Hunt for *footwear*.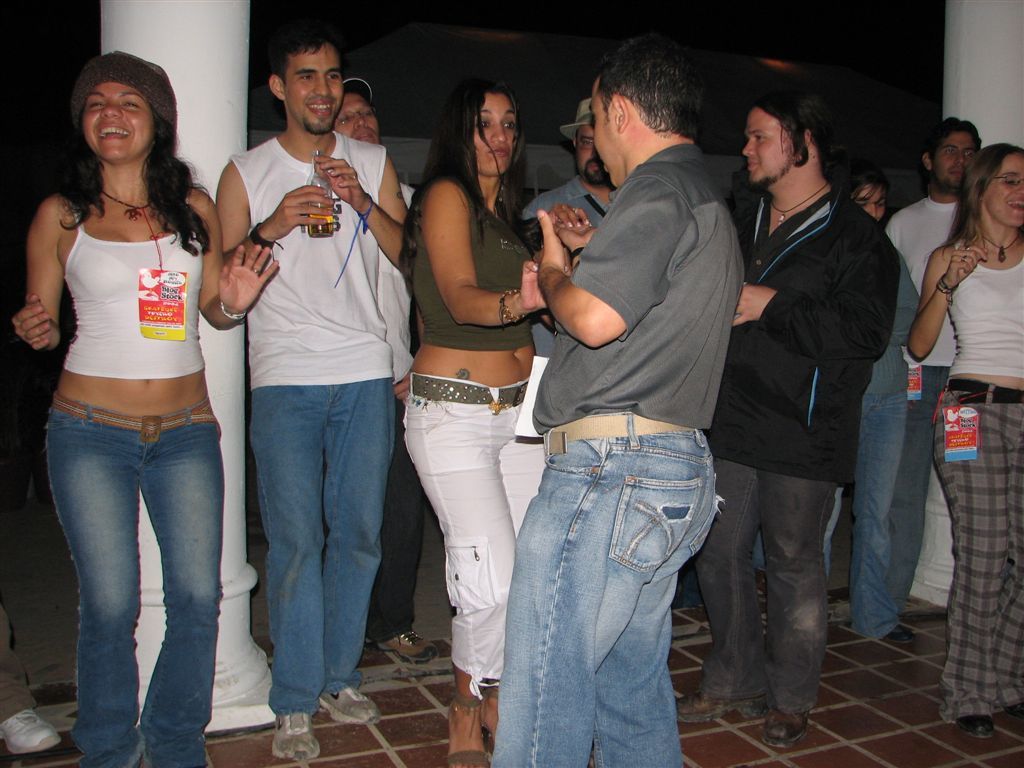
Hunted down at <region>855, 611, 923, 642</region>.
